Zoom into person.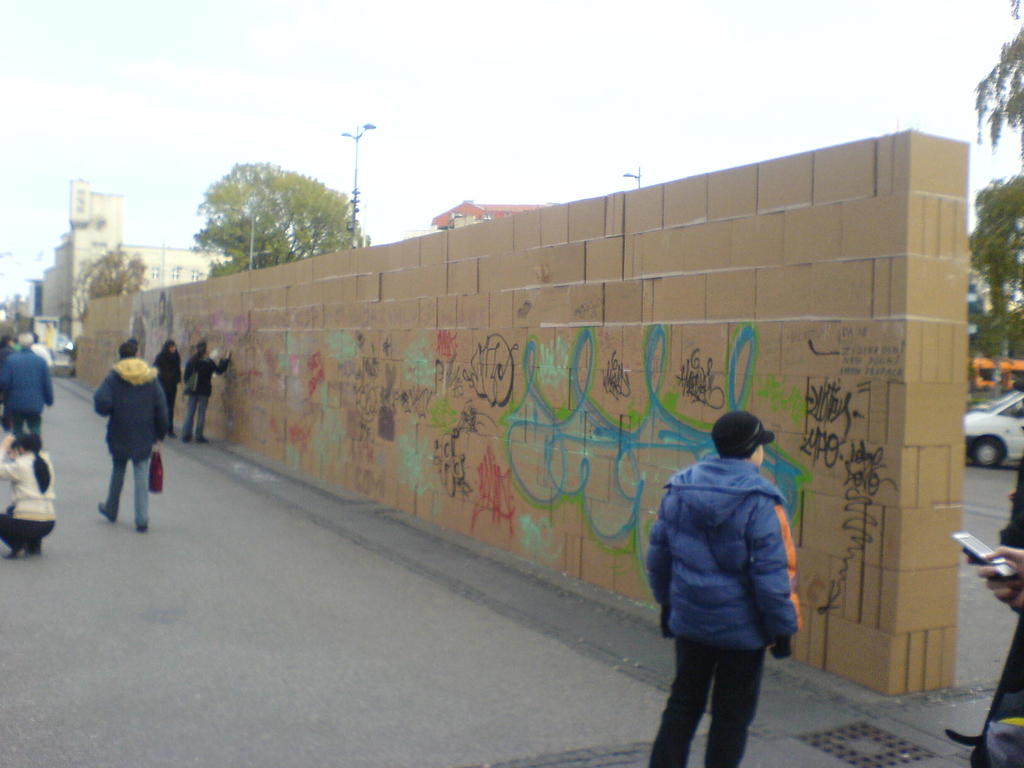
Zoom target: region(184, 339, 235, 445).
